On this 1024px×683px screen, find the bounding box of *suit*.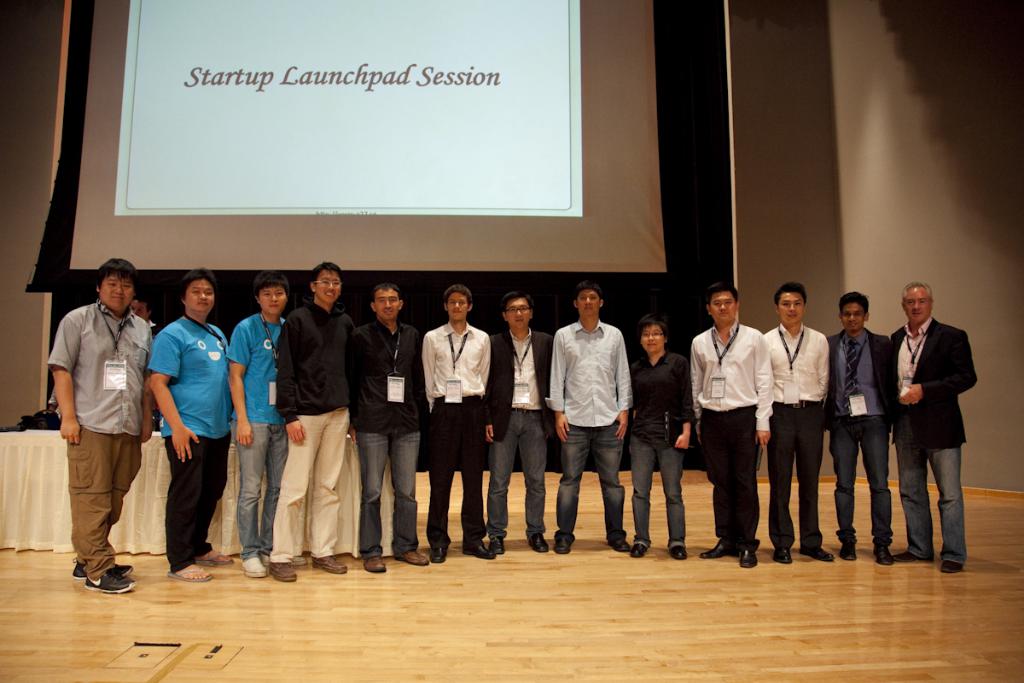
Bounding box: 881/301/976/565.
